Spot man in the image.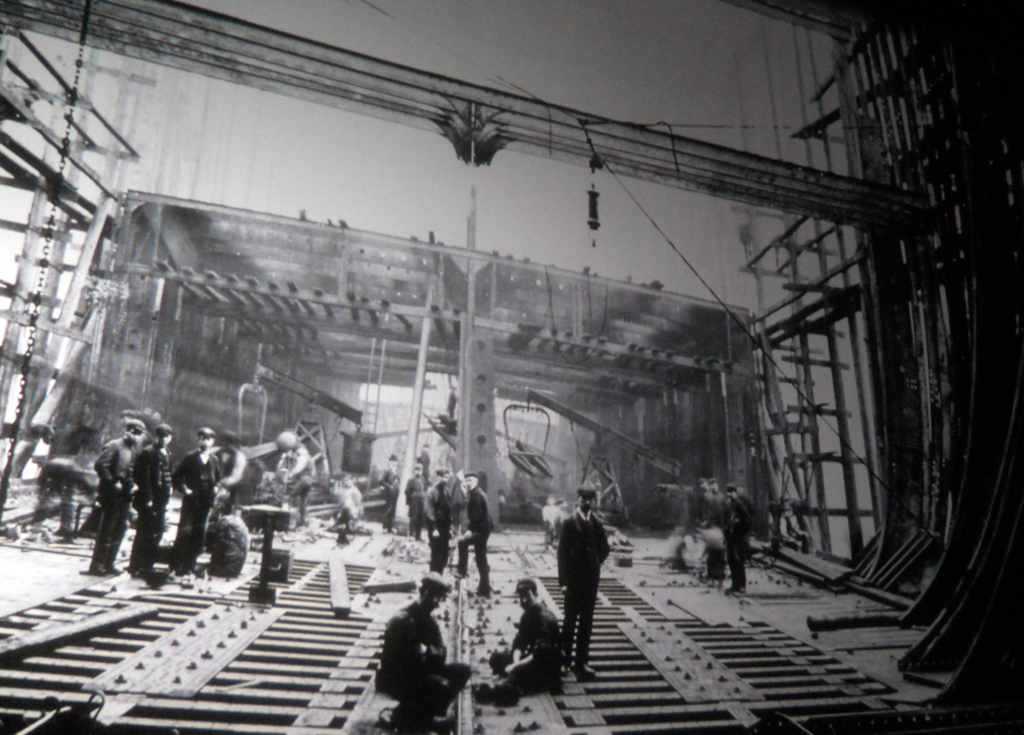
man found at <bbox>717, 480, 765, 598</bbox>.
